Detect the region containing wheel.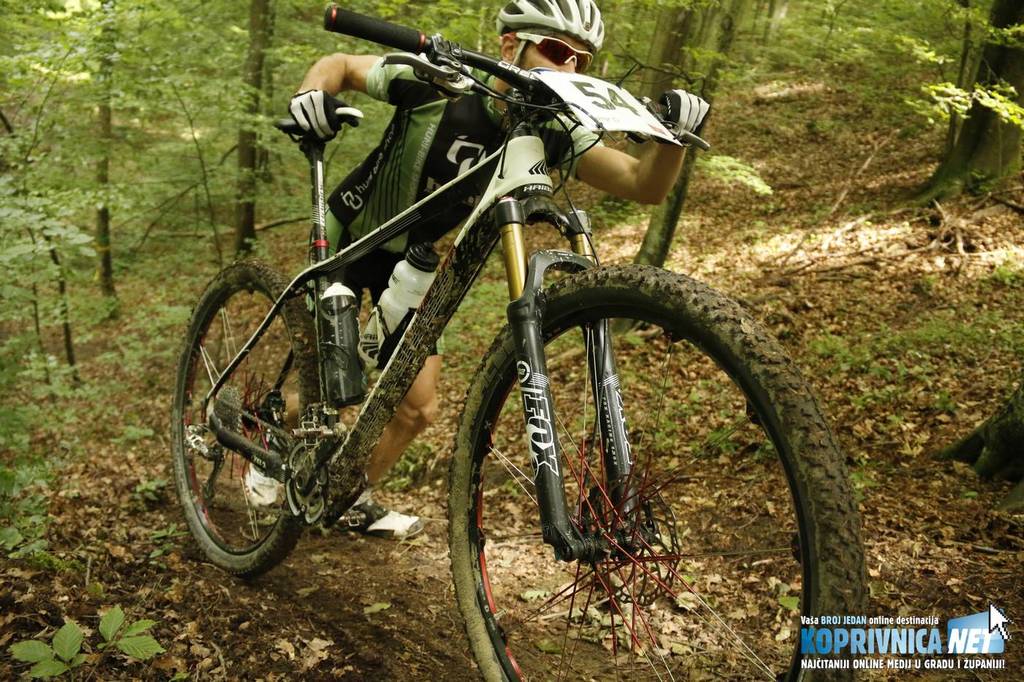
left=167, top=259, right=325, bottom=584.
